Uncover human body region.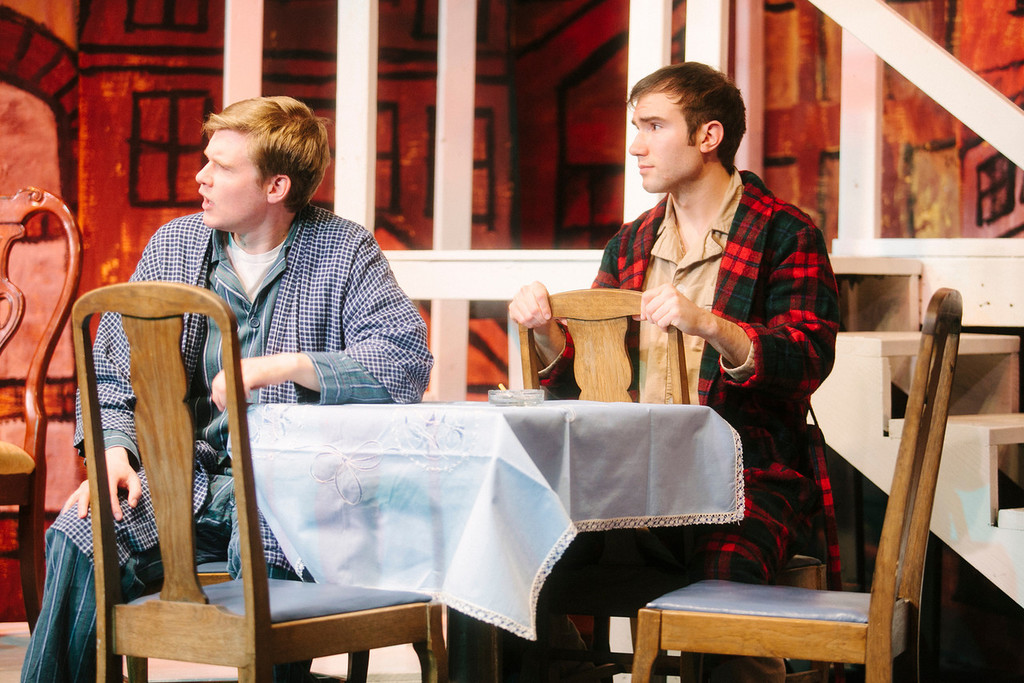
Uncovered: region(599, 57, 854, 682).
